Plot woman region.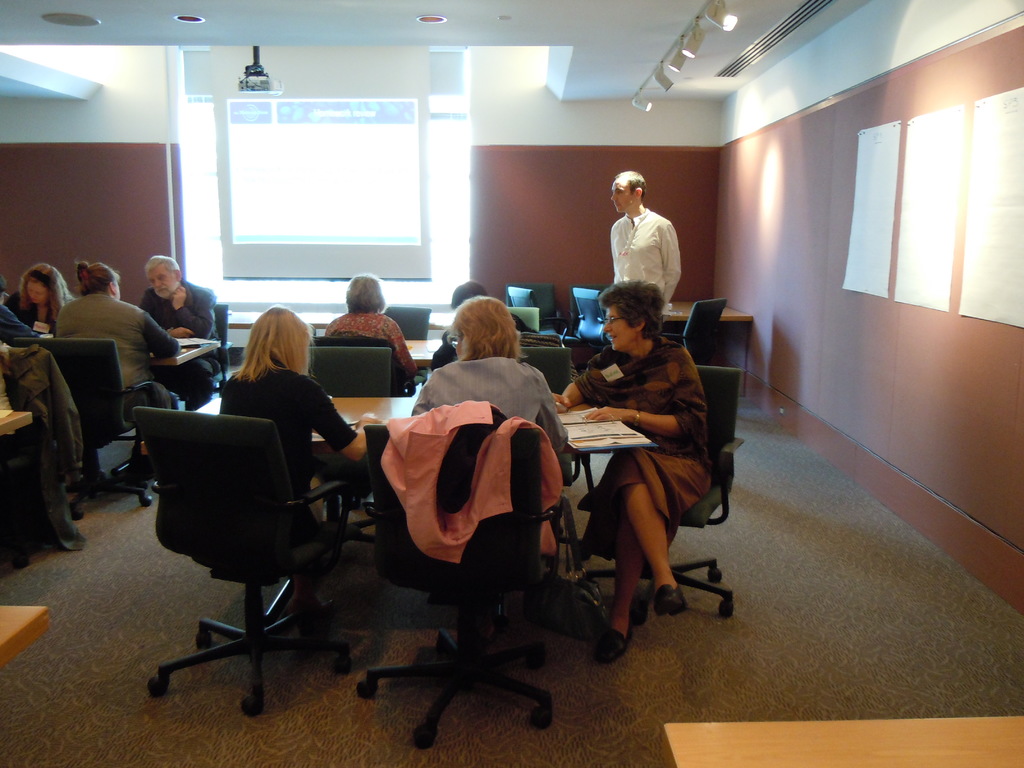
Plotted at locate(431, 279, 540, 371).
